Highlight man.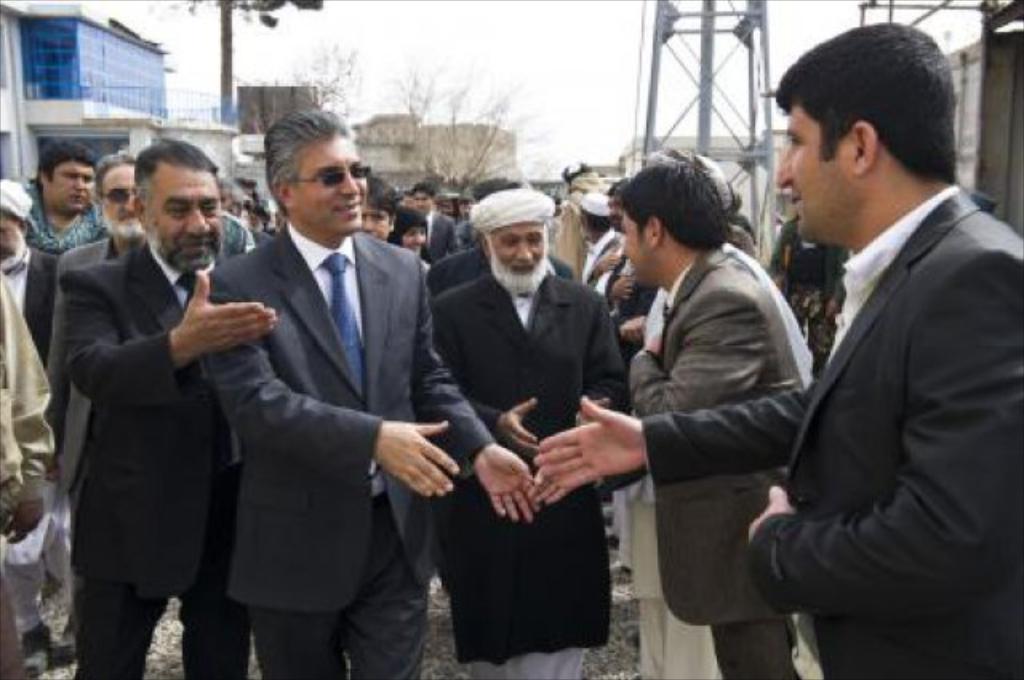
Highlighted region: {"x1": 413, "y1": 194, "x2": 627, "y2": 678}.
